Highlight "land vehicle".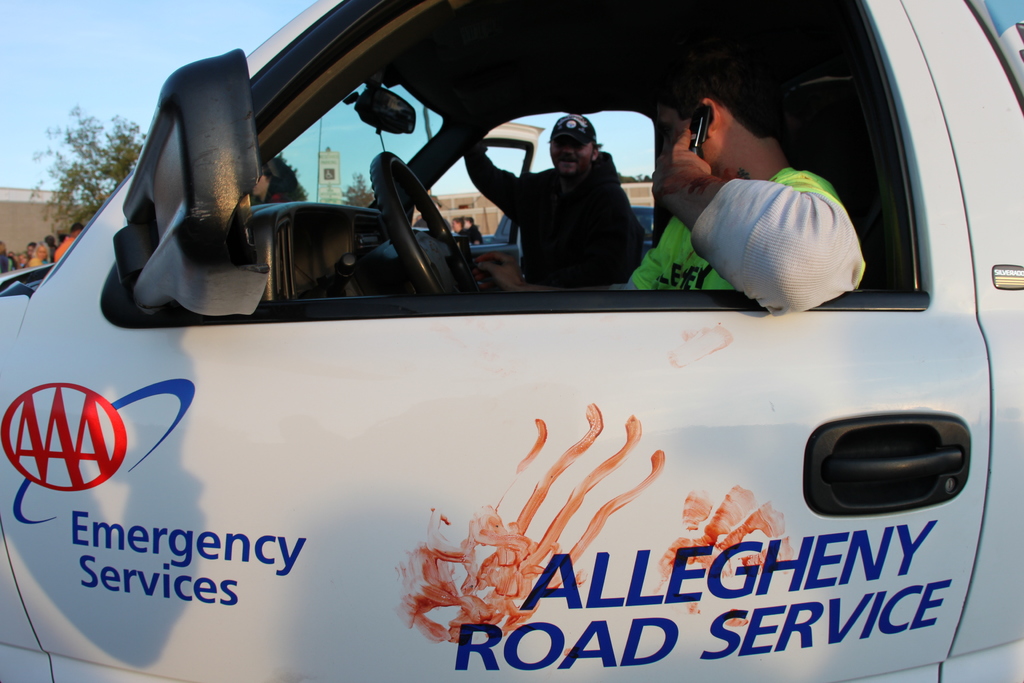
Highlighted region: (0,0,1023,664).
